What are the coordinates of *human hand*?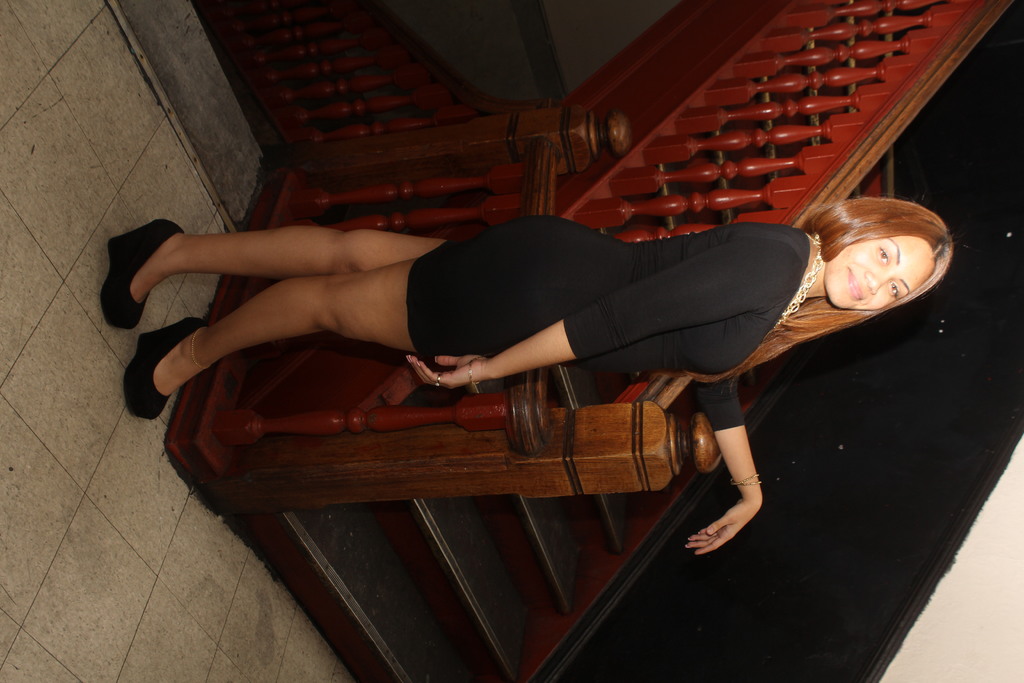
403/352/486/391.
